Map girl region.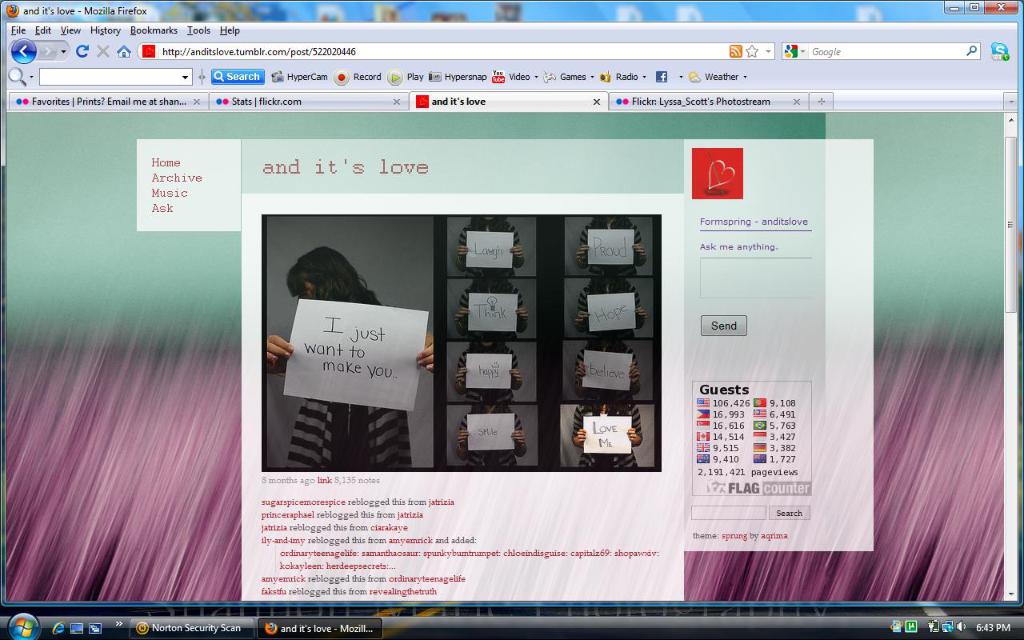
Mapped to box(574, 275, 649, 336).
